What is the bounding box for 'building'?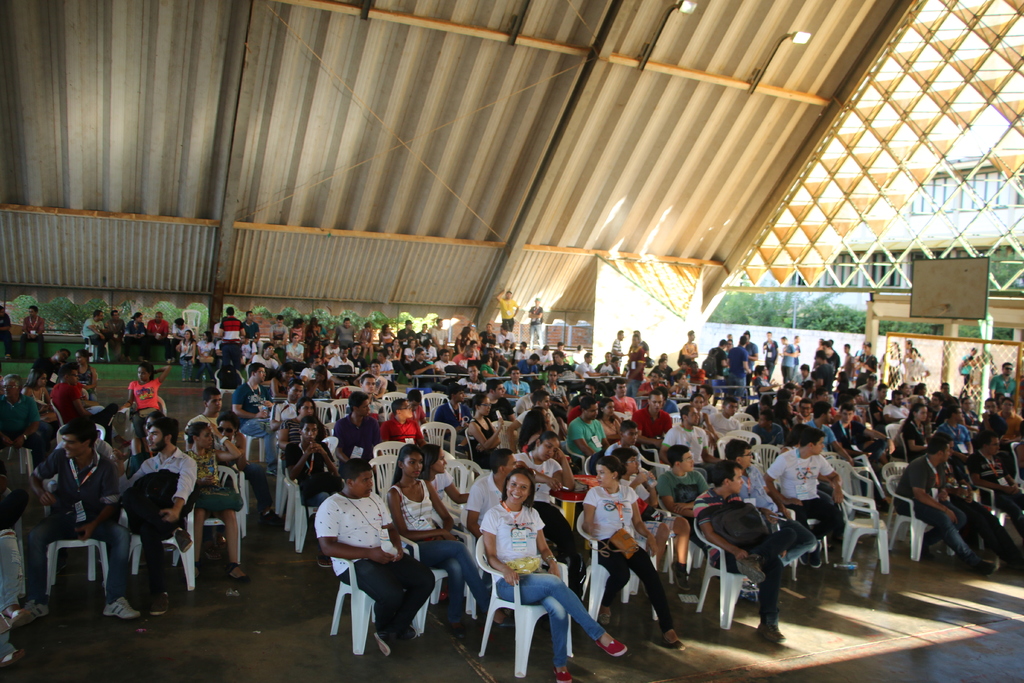
x1=0, y1=0, x2=1023, y2=682.
